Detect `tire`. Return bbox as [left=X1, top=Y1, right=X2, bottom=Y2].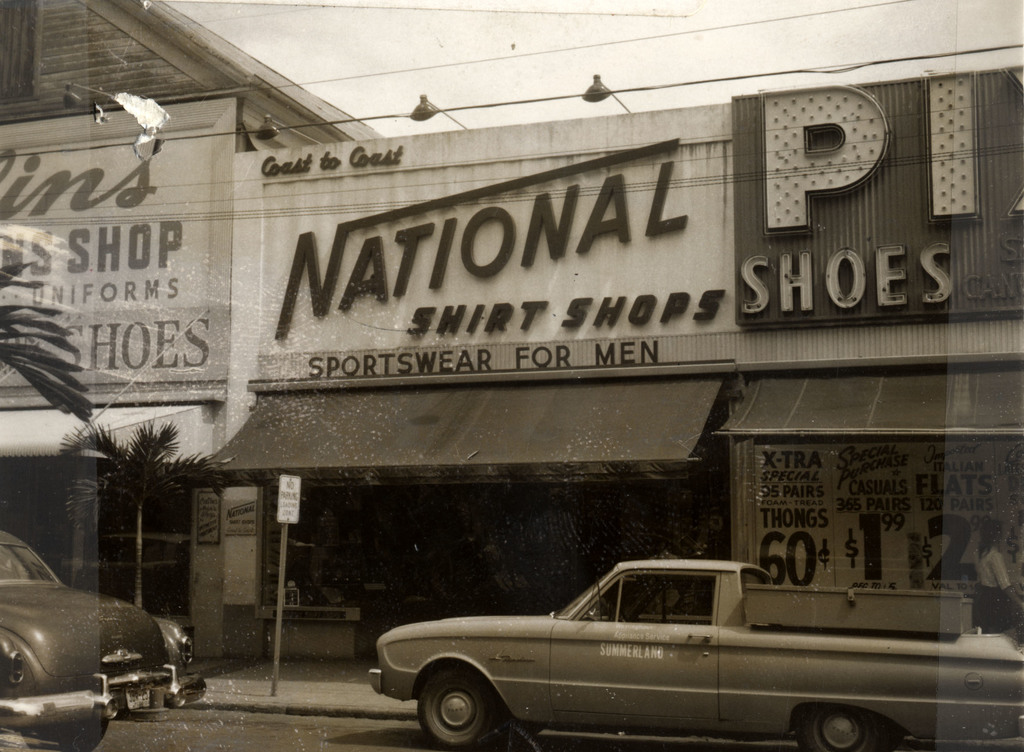
[left=797, top=705, right=896, bottom=751].
